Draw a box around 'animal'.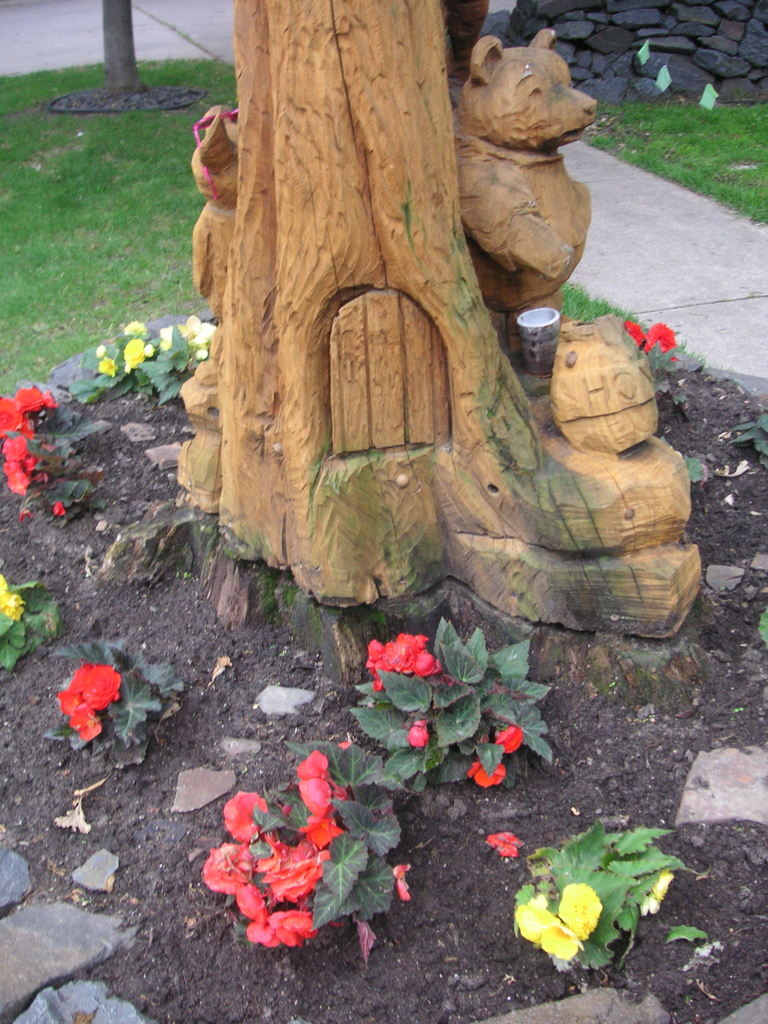
pyautogui.locateOnScreen(463, 26, 601, 321).
